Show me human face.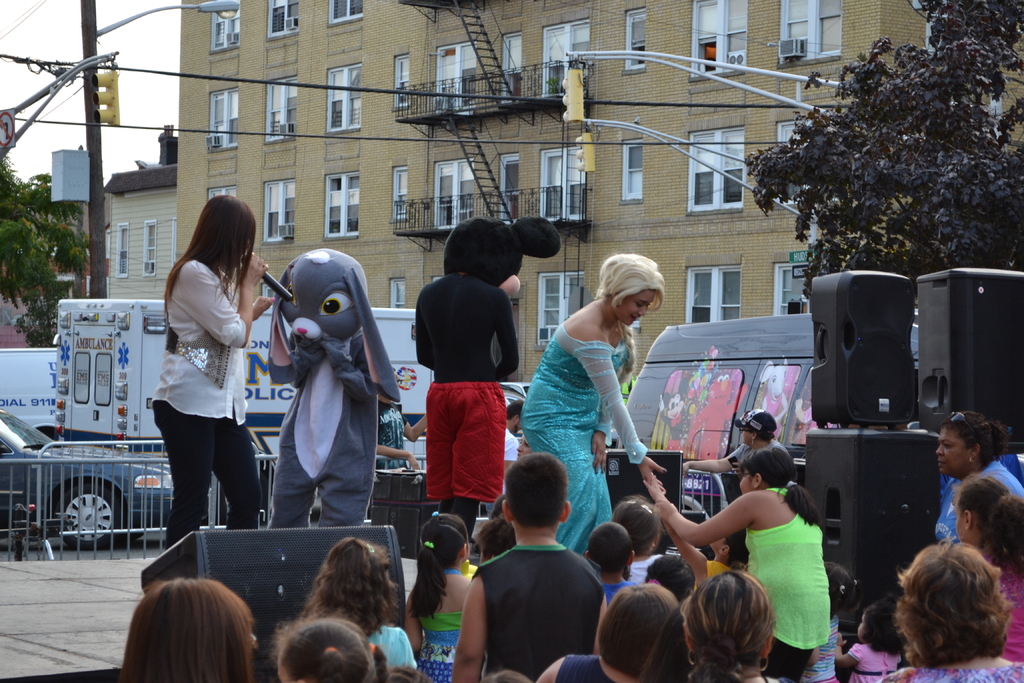
human face is here: rect(615, 289, 655, 325).
